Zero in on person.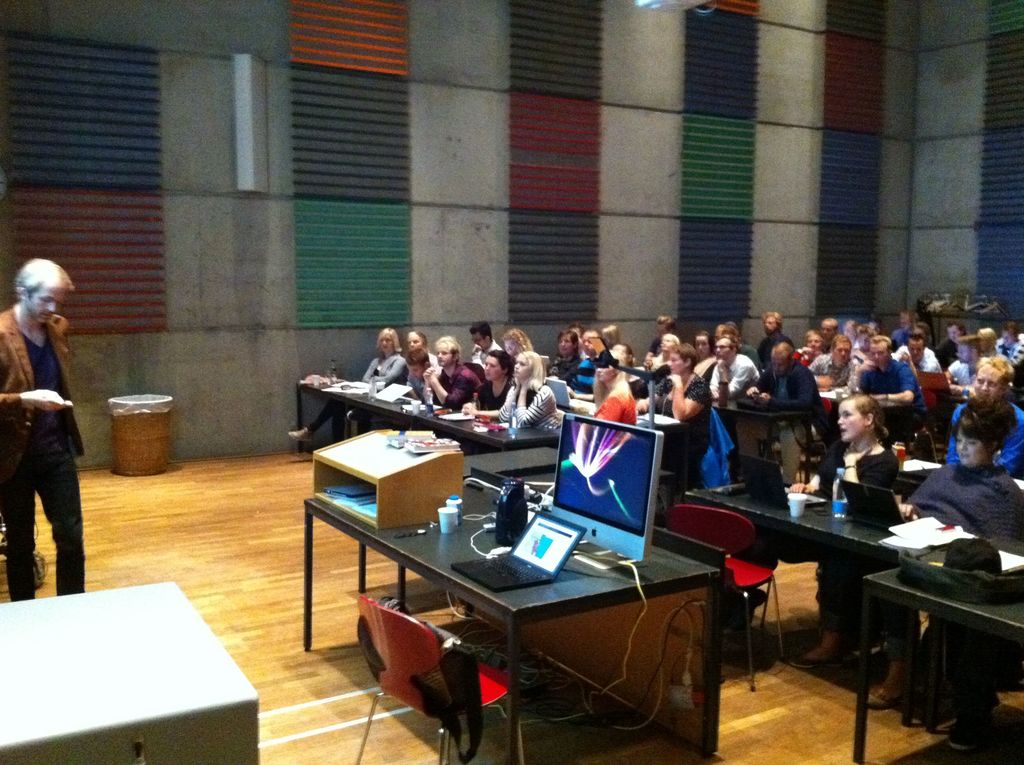
Zeroed in: (x1=652, y1=314, x2=678, y2=341).
